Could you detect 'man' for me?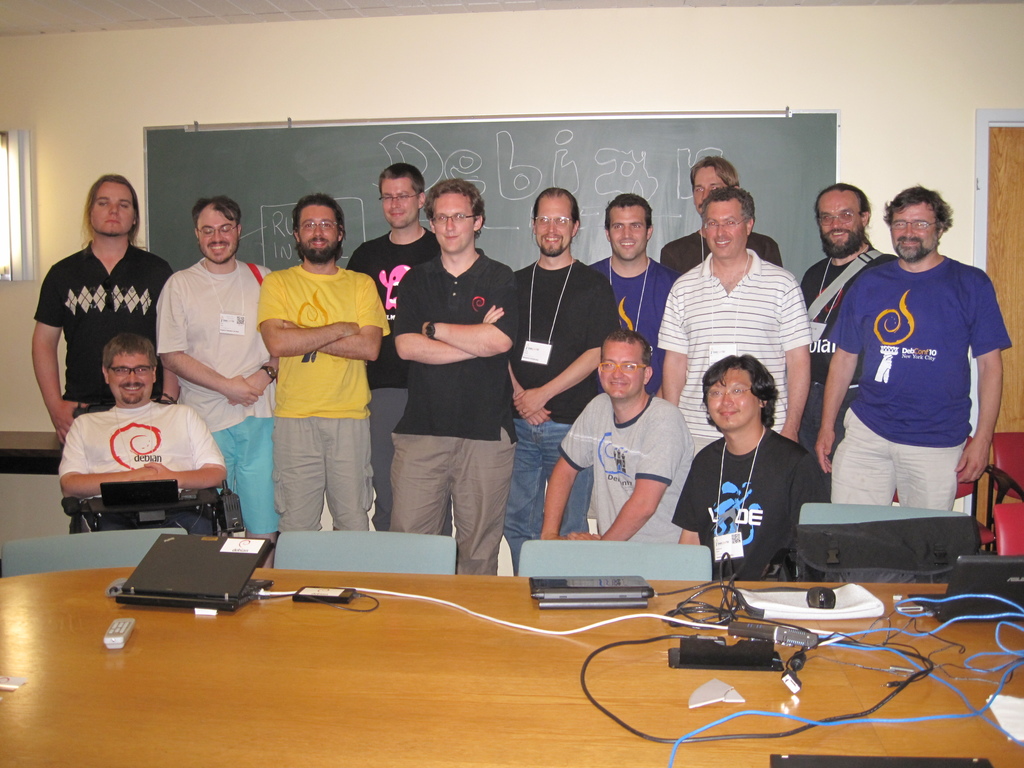
Detection result: crop(655, 189, 810, 449).
